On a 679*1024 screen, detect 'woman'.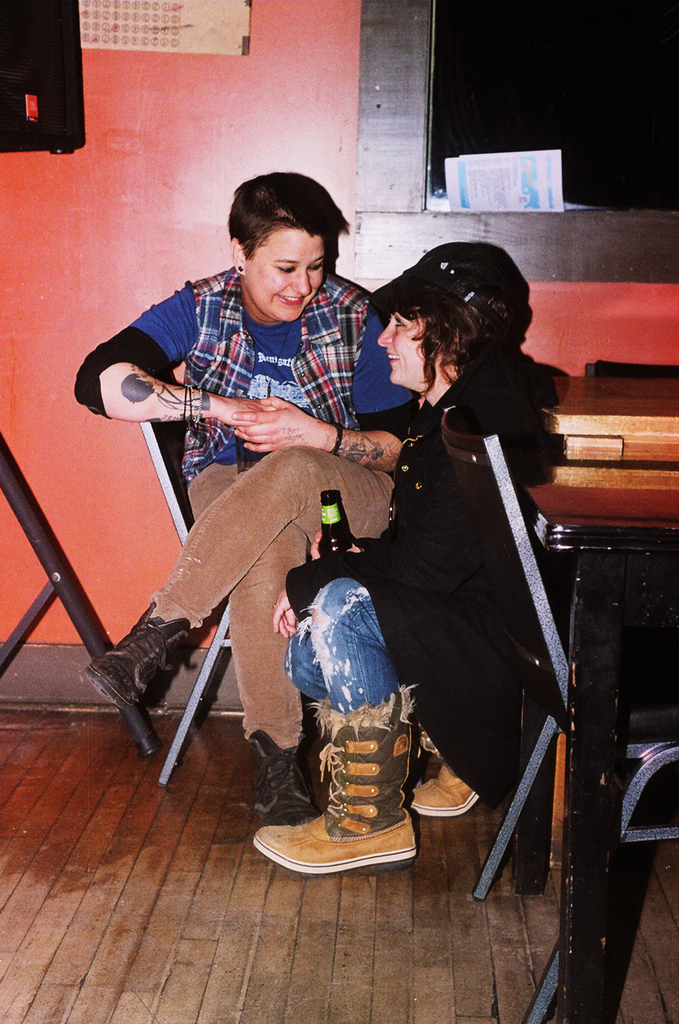
pyautogui.locateOnScreen(80, 169, 403, 859).
